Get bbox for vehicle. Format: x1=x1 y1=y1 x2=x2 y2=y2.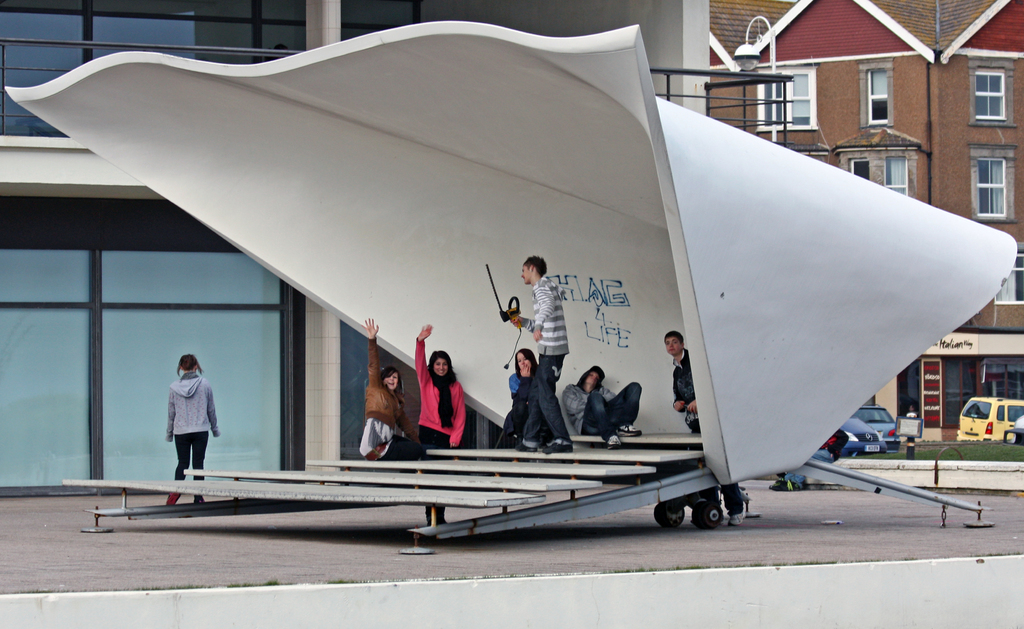
x1=951 y1=388 x2=1020 y2=445.
